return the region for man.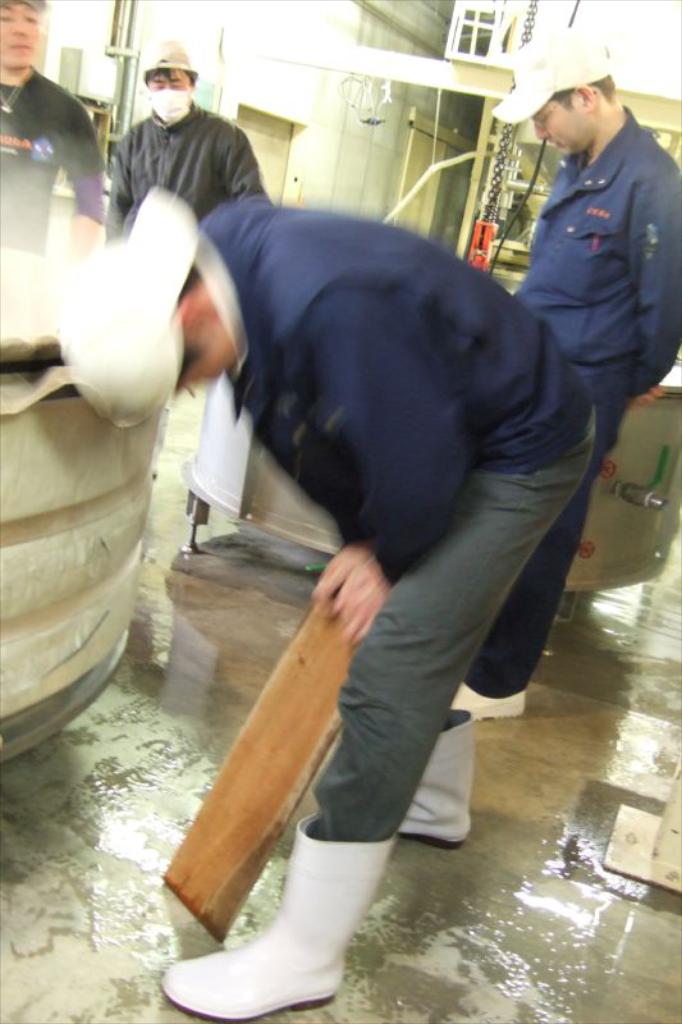
100:44:274:237.
